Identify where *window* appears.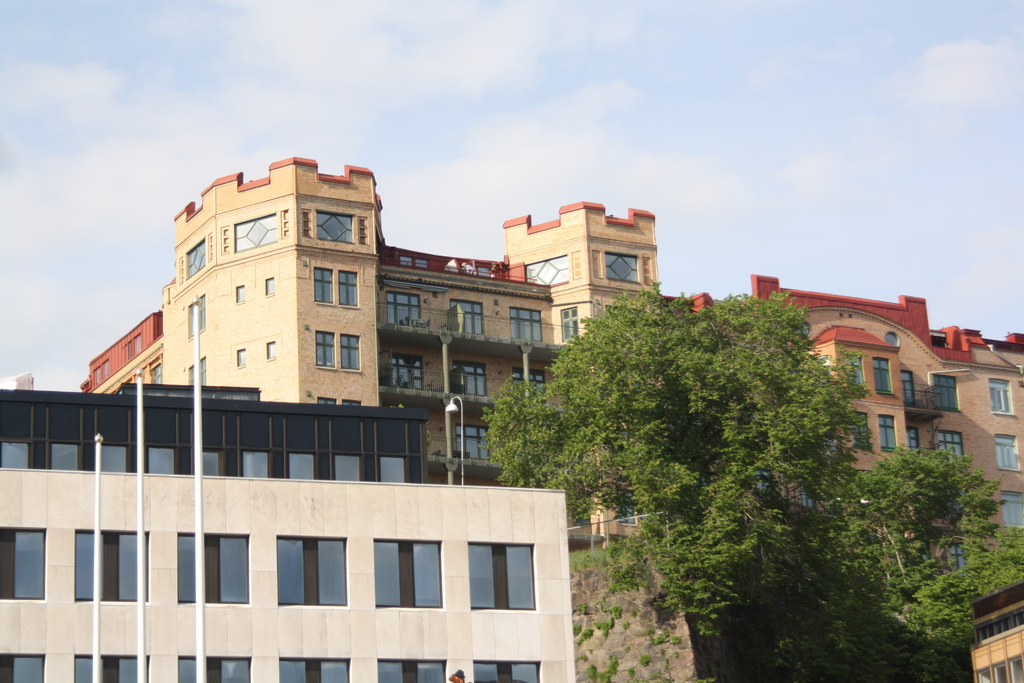
Appears at bbox(185, 237, 204, 278).
